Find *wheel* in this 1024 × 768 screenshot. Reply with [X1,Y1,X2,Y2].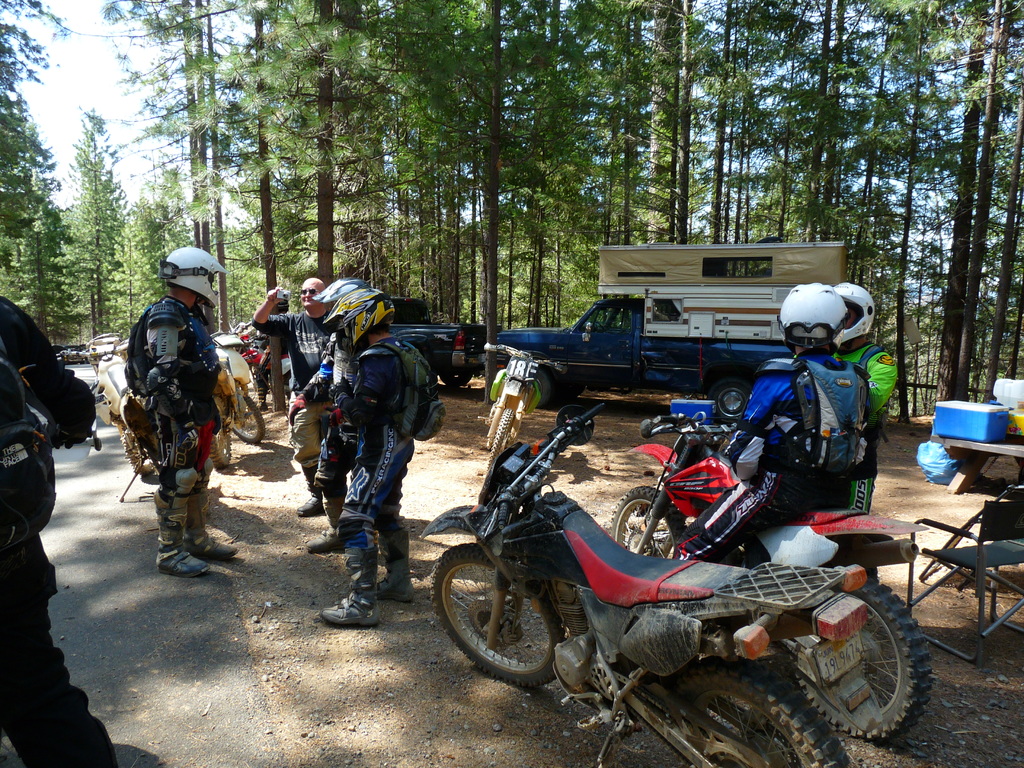
[119,429,157,479].
